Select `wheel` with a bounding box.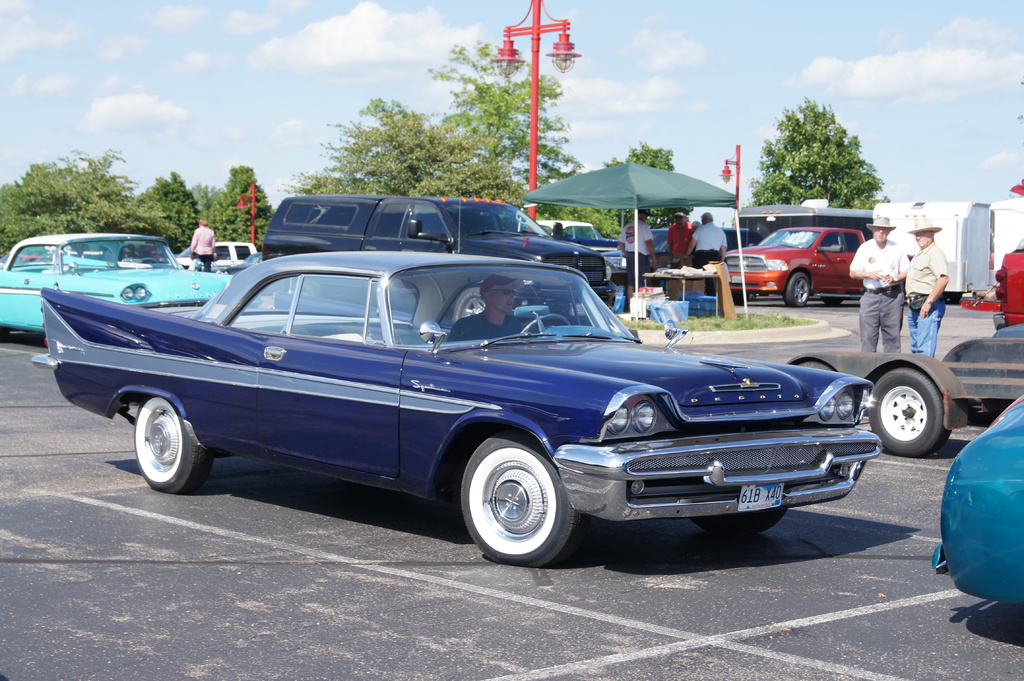
<region>465, 447, 573, 560</region>.
